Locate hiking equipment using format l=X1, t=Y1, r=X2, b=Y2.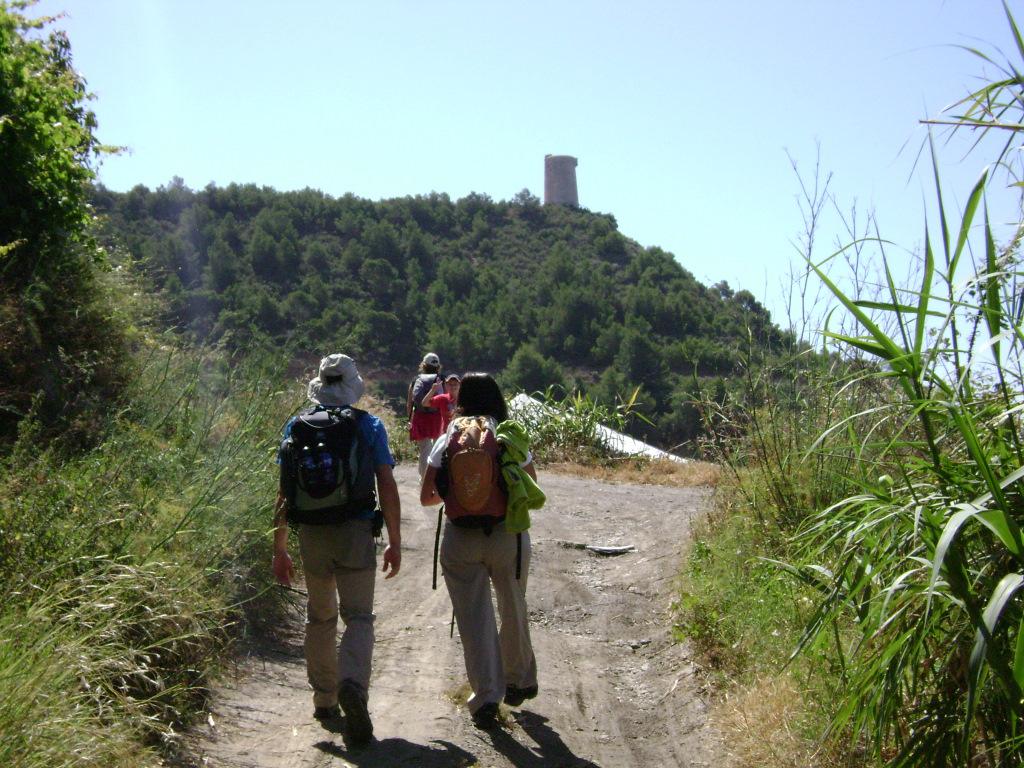
l=425, t=411, r=523, b=590.
